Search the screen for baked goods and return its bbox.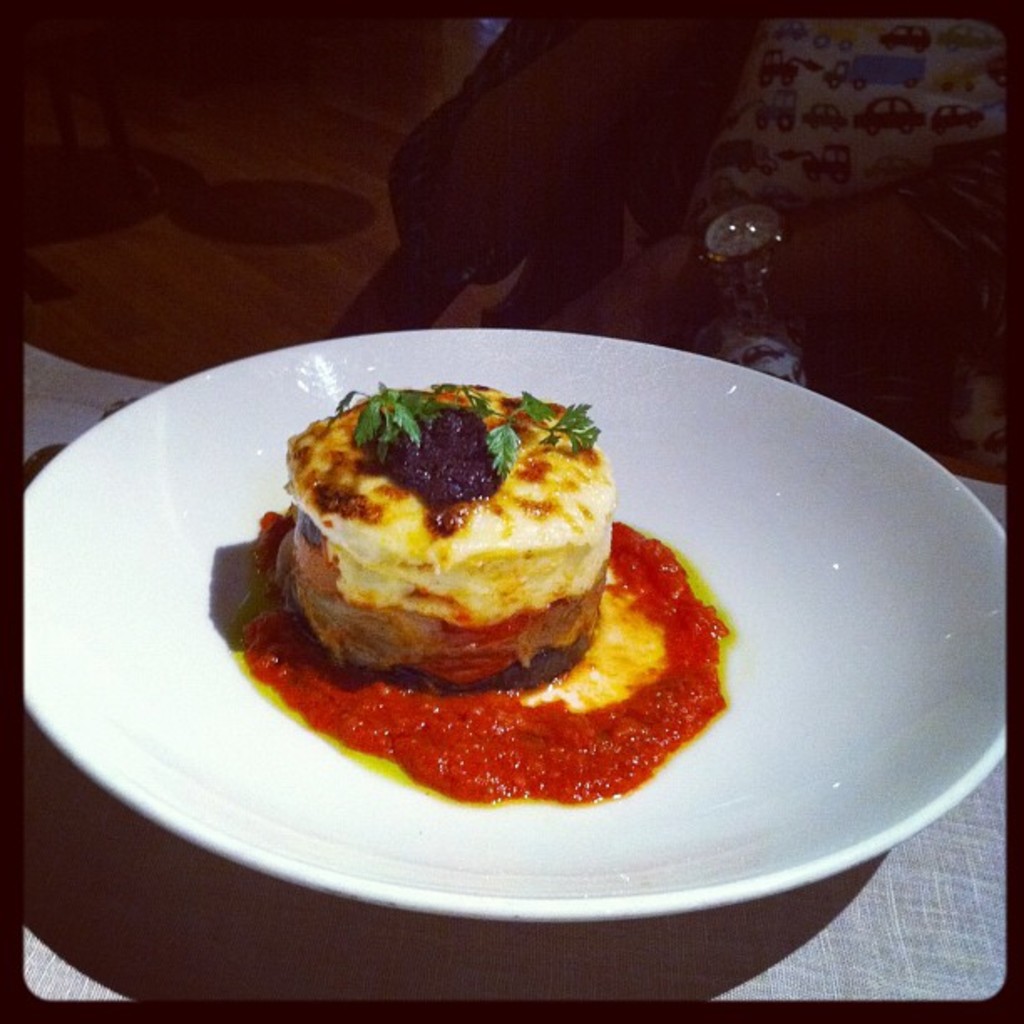
Found: (271, 375, 612, 693).
